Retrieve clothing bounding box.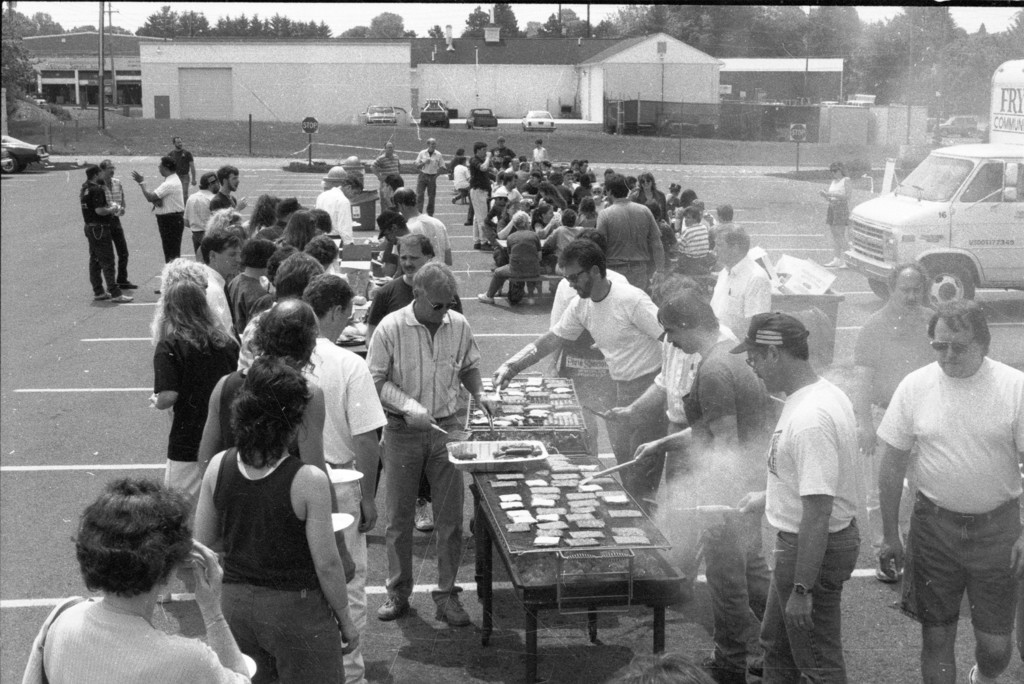
Bounding box: detection(180, 195, 213, 249).
